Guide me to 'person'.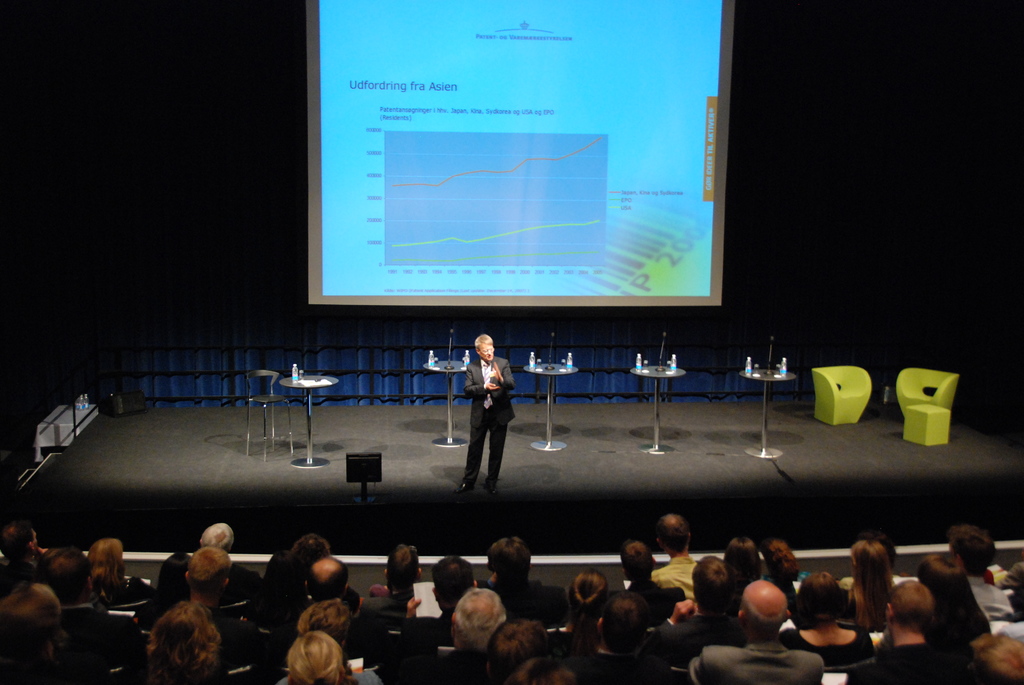
Guidance: region(82, 536, 130, 608).
